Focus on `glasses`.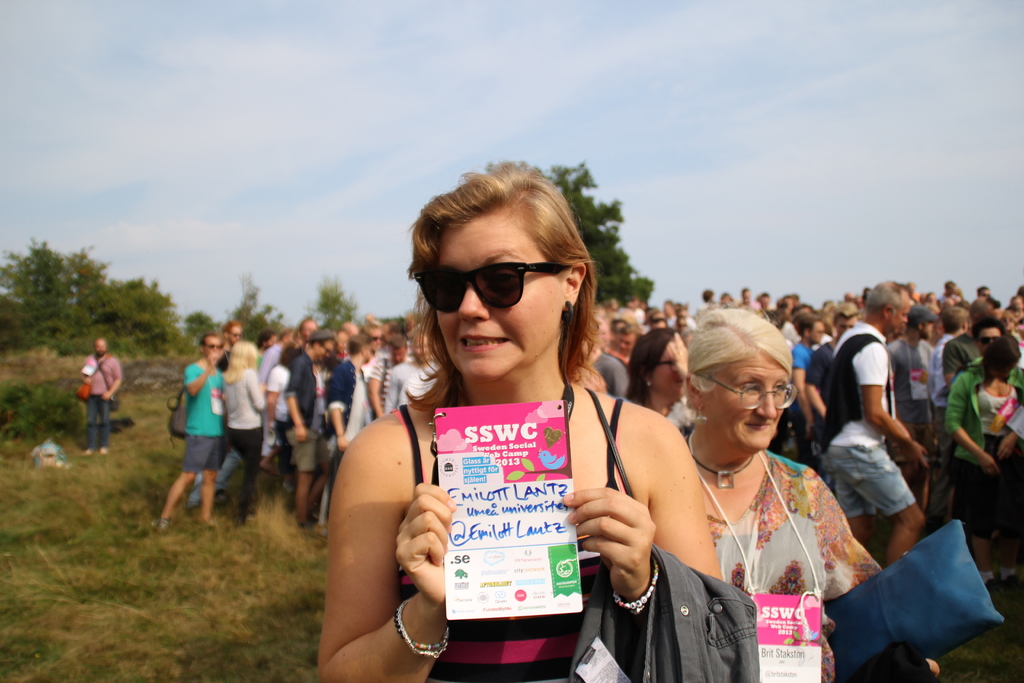
Focused at bbox=[647, 355, 678, 368].
